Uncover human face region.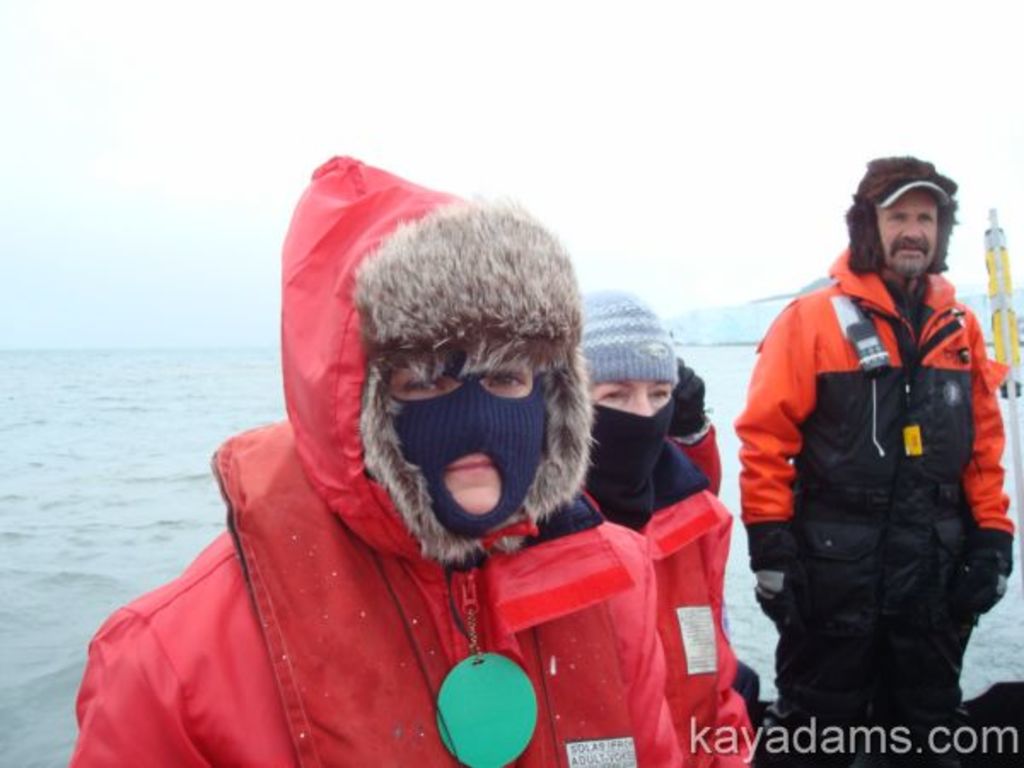
Uncovered: l=587, t=381, r=671, b=415.
